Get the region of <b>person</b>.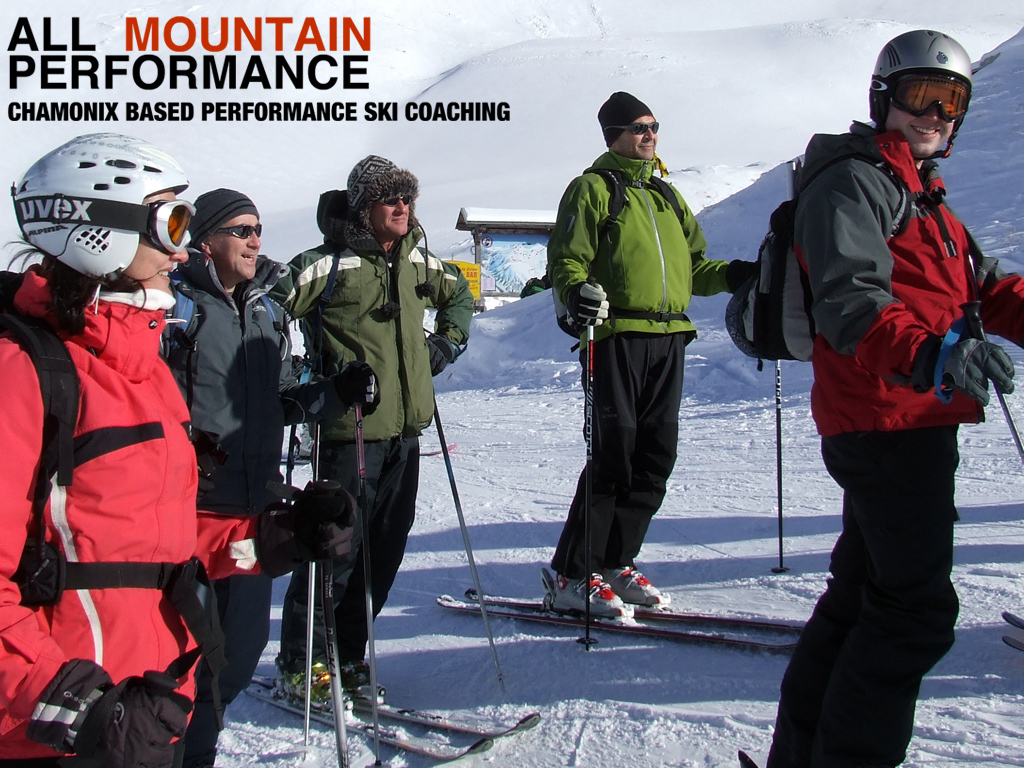
x1=154 y1=185 x2=376 y2=767.
